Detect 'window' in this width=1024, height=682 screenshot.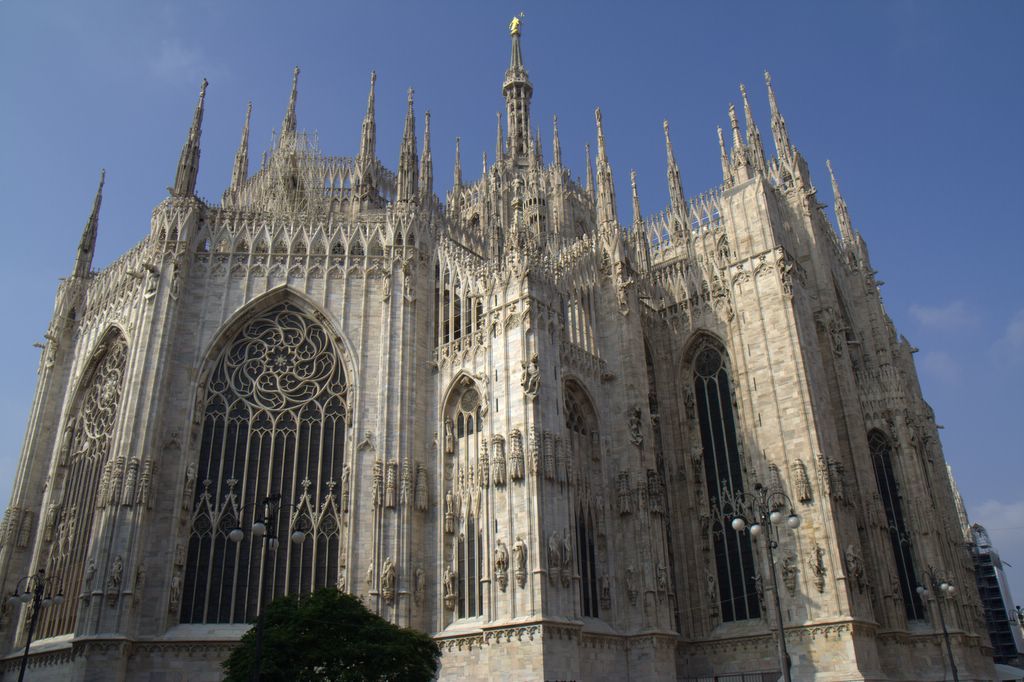
Detection: [188, 254, 350, 606].
